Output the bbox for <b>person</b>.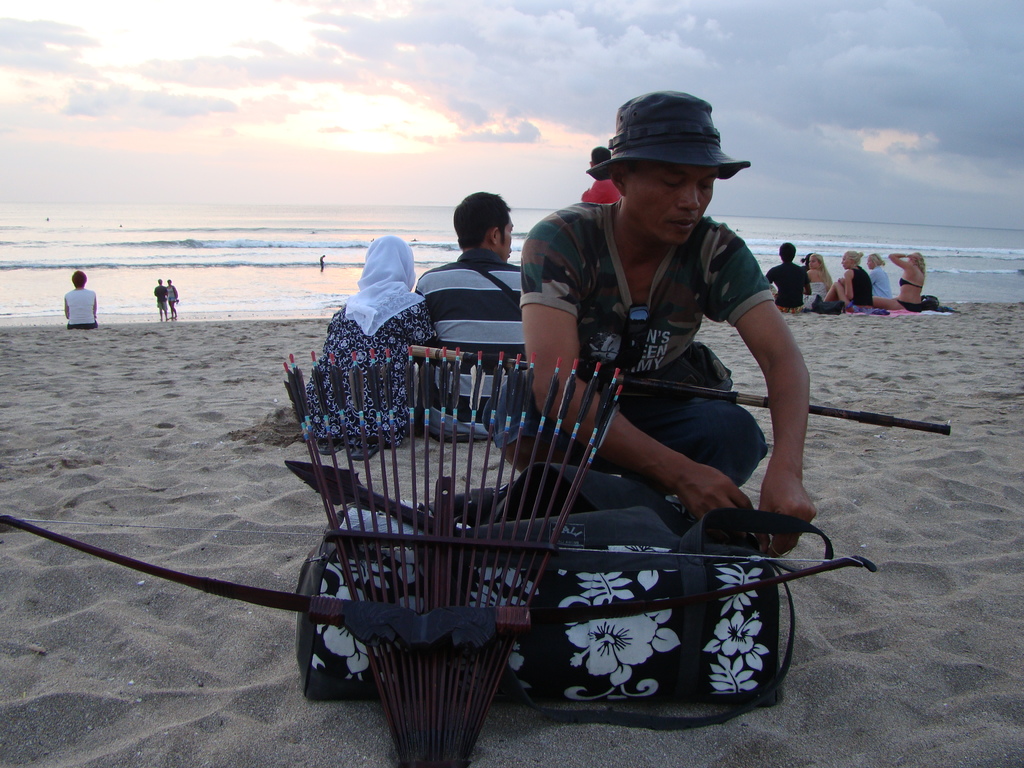
left=832, top=254, right=874, bottom=316.
